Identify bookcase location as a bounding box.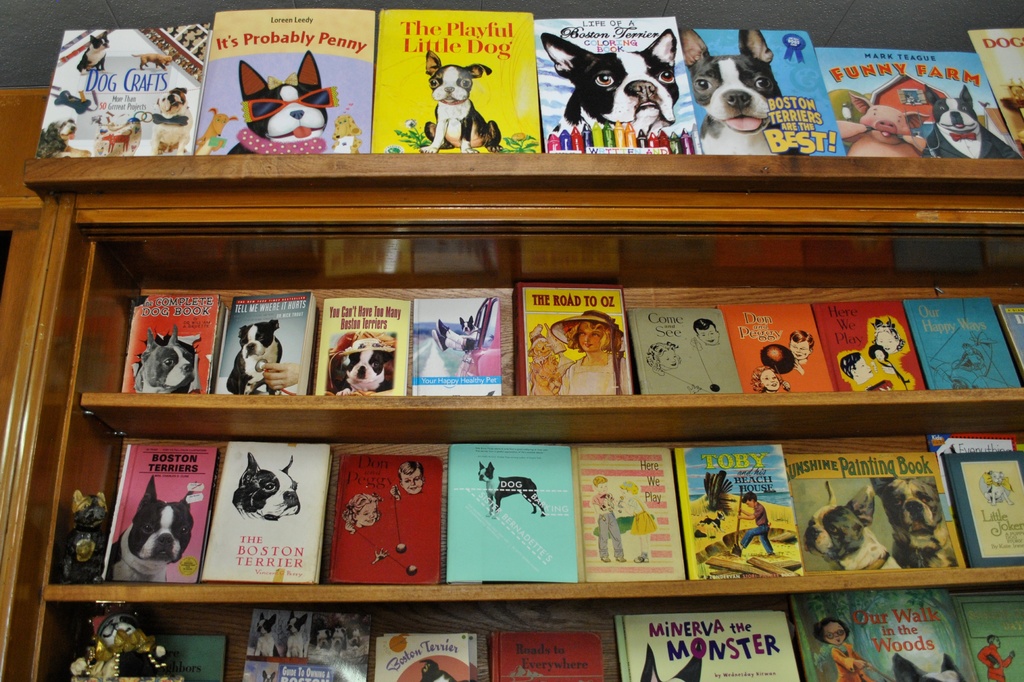
4, 159, 1023, 681.
